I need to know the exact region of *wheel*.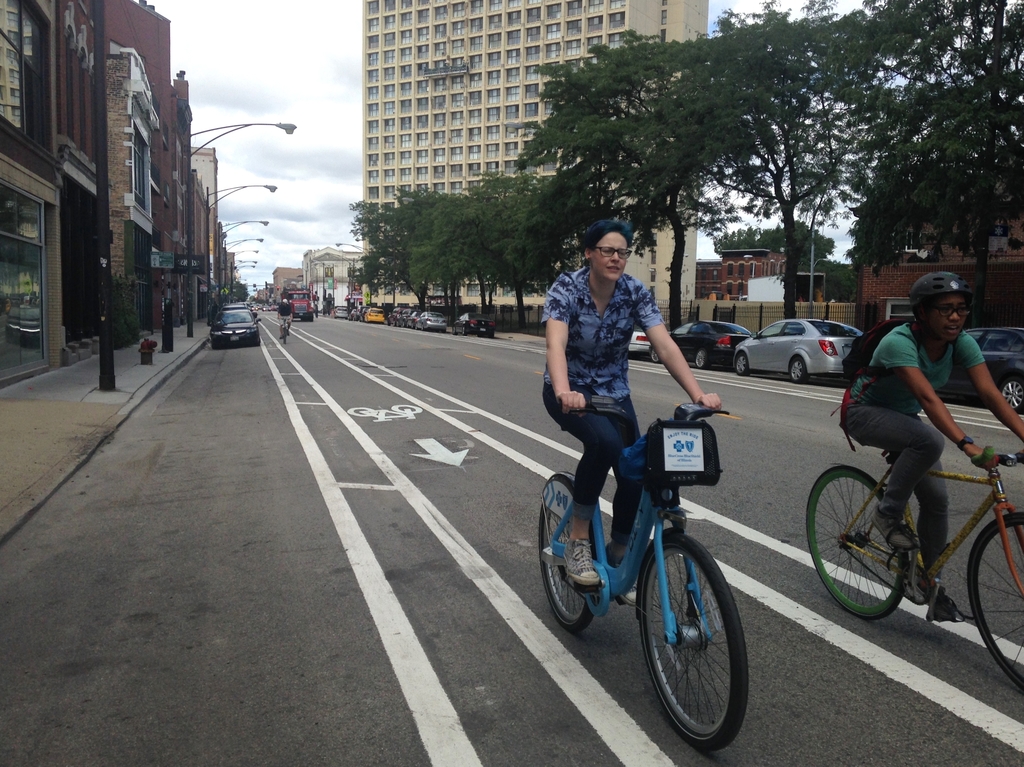
Region: bbox=[651, 350, 662, 364].
